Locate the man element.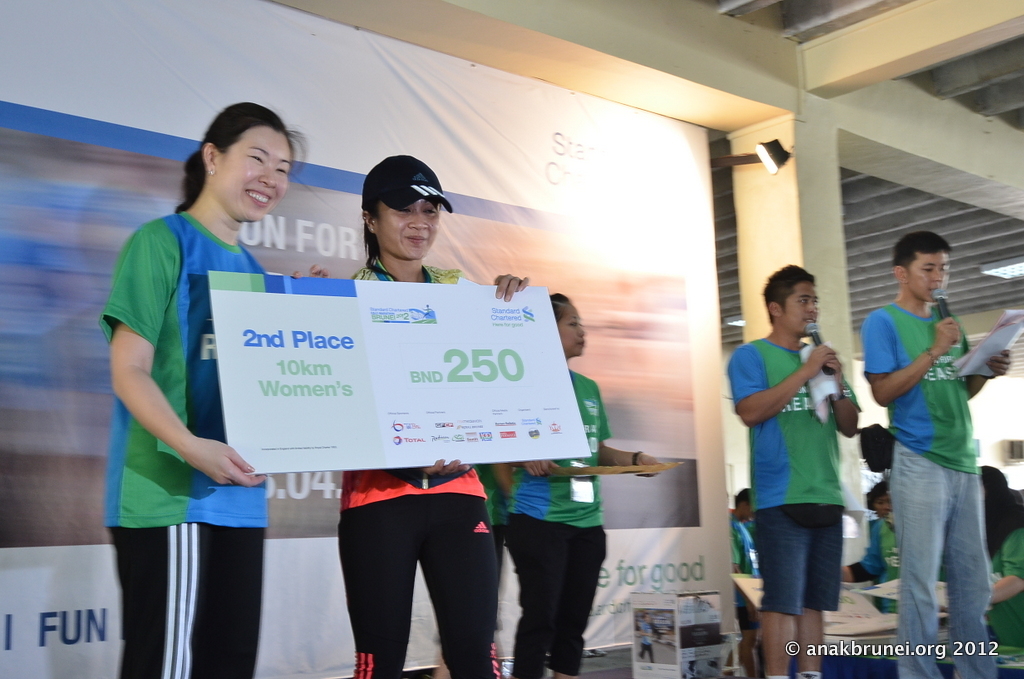
Element bbox: x1=724, y1=262, x2=853, y2=678.
